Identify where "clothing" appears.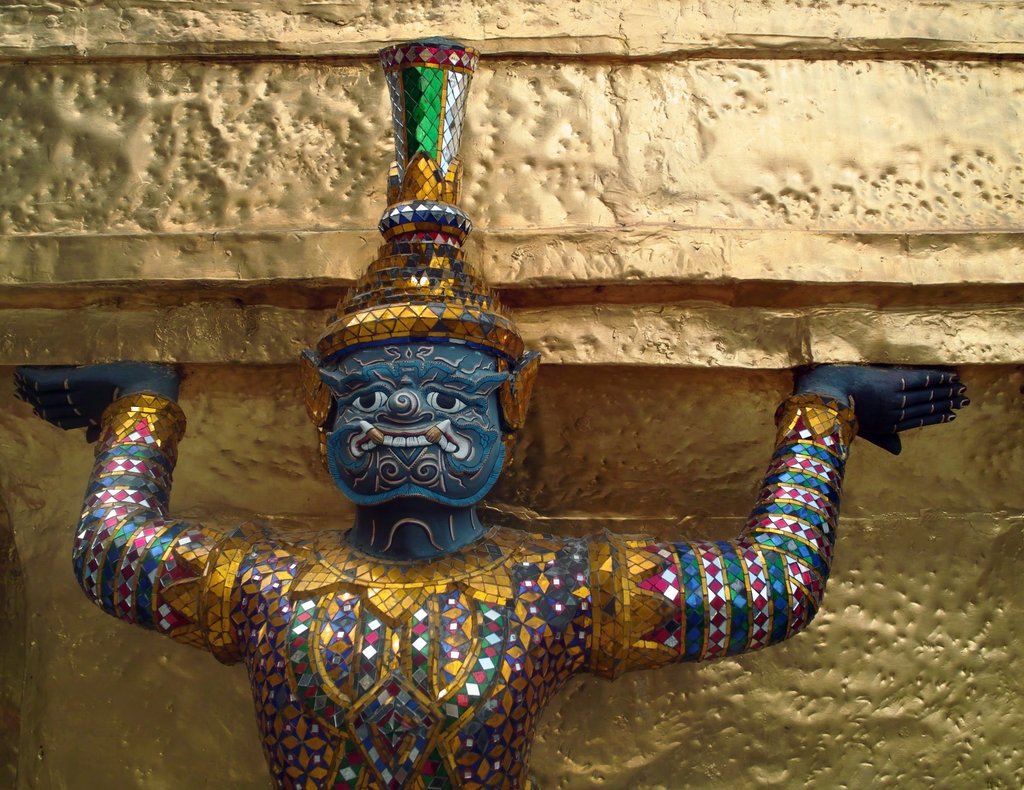
Appears at box=[68, 389, 860, 789].
